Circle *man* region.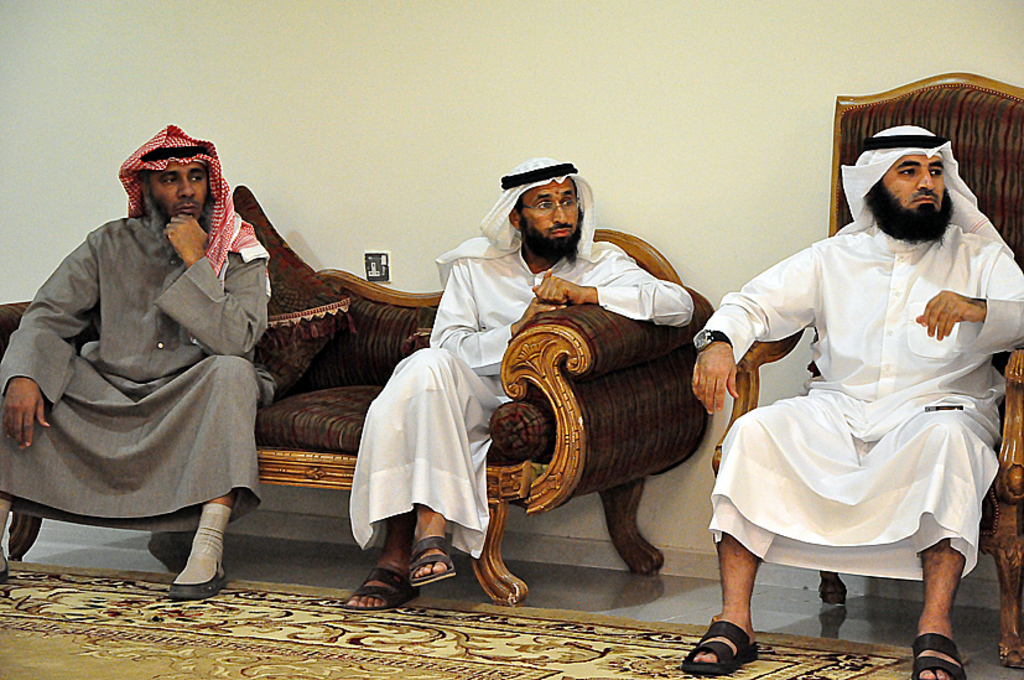
Region: region(703, 88, 1009, 644).
